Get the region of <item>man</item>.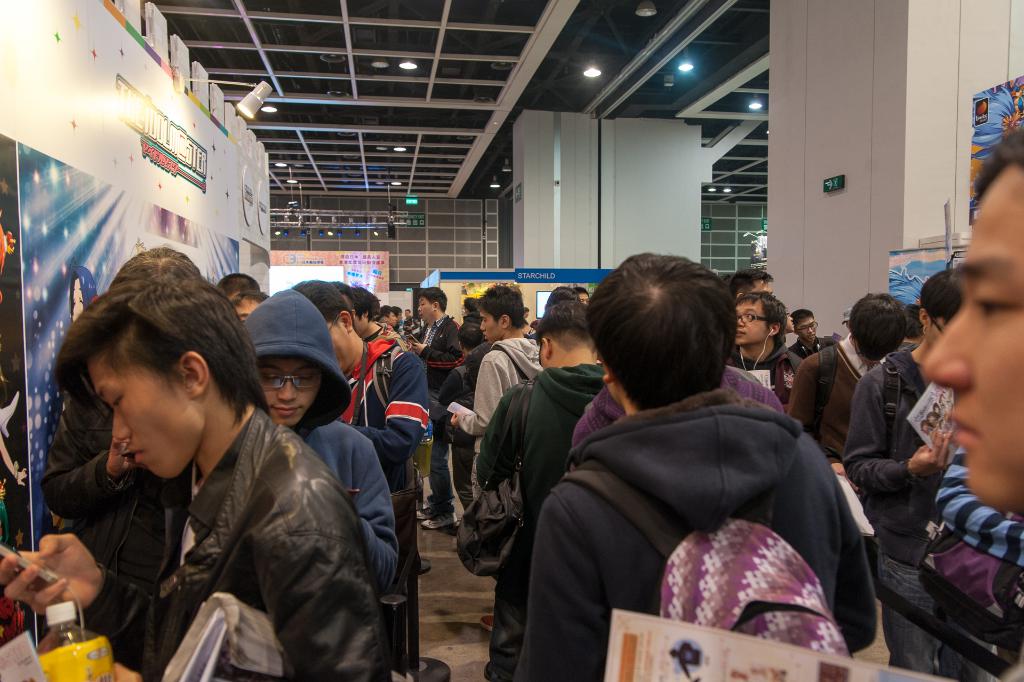
box(783, 289, 909, 499).
